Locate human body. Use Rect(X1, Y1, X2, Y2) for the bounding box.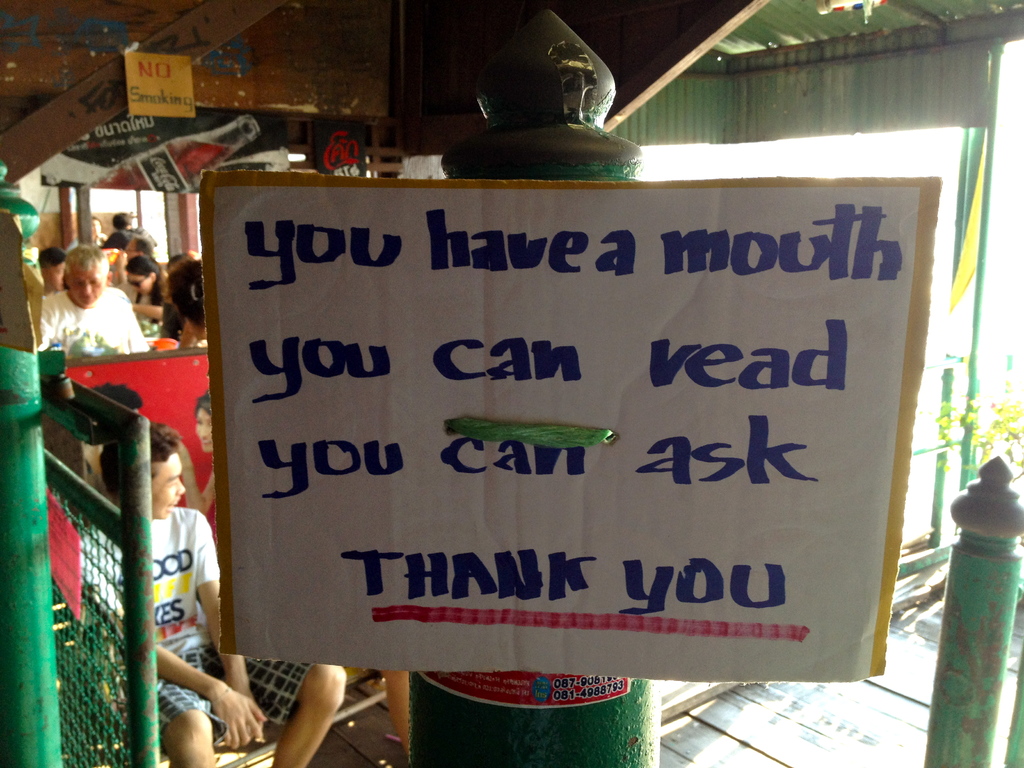
Rect(121, 253, 180, 302).
